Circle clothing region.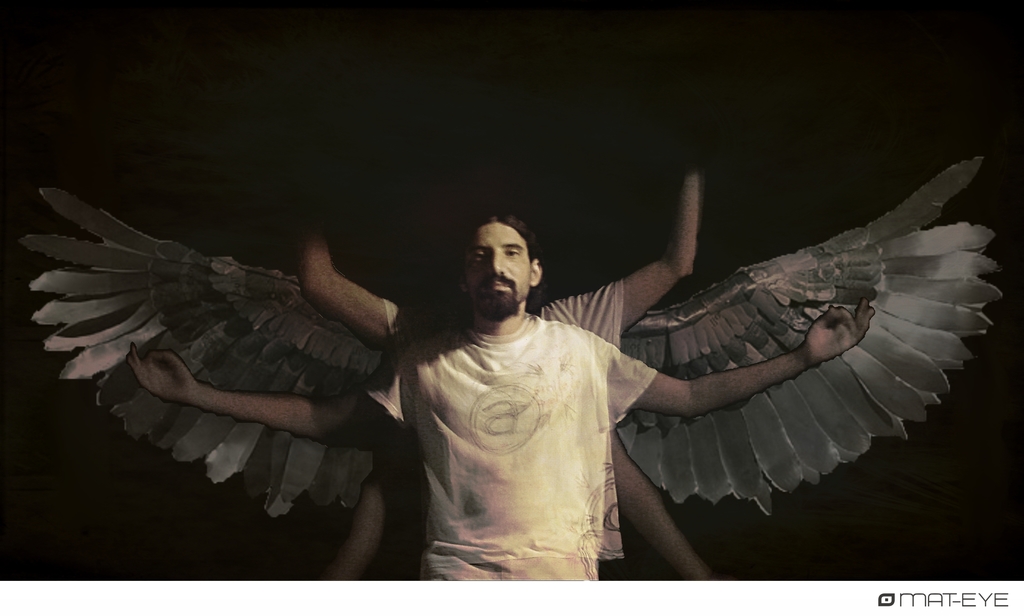
Region: (356, 312, 657, 581).
